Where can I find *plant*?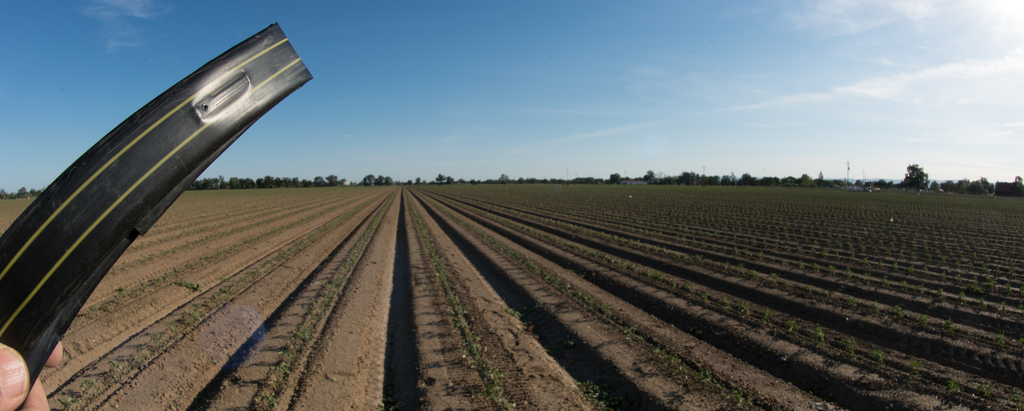
You can find it at box(897, 157, 934, 194).
